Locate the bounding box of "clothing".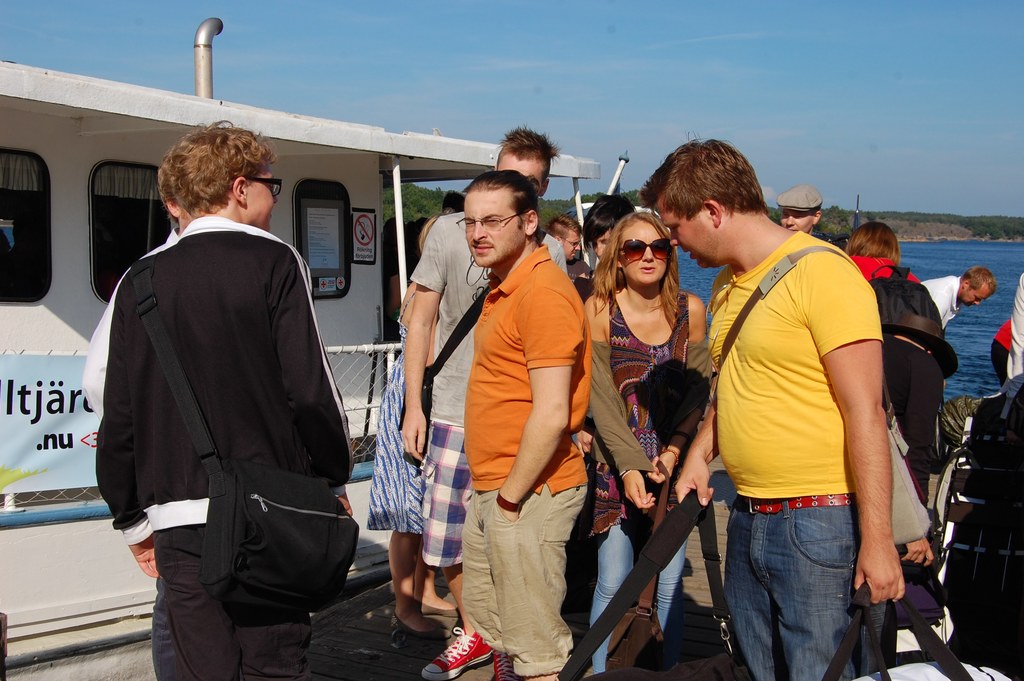
Bounding box: bbox=[408, 197, 580, 581].
